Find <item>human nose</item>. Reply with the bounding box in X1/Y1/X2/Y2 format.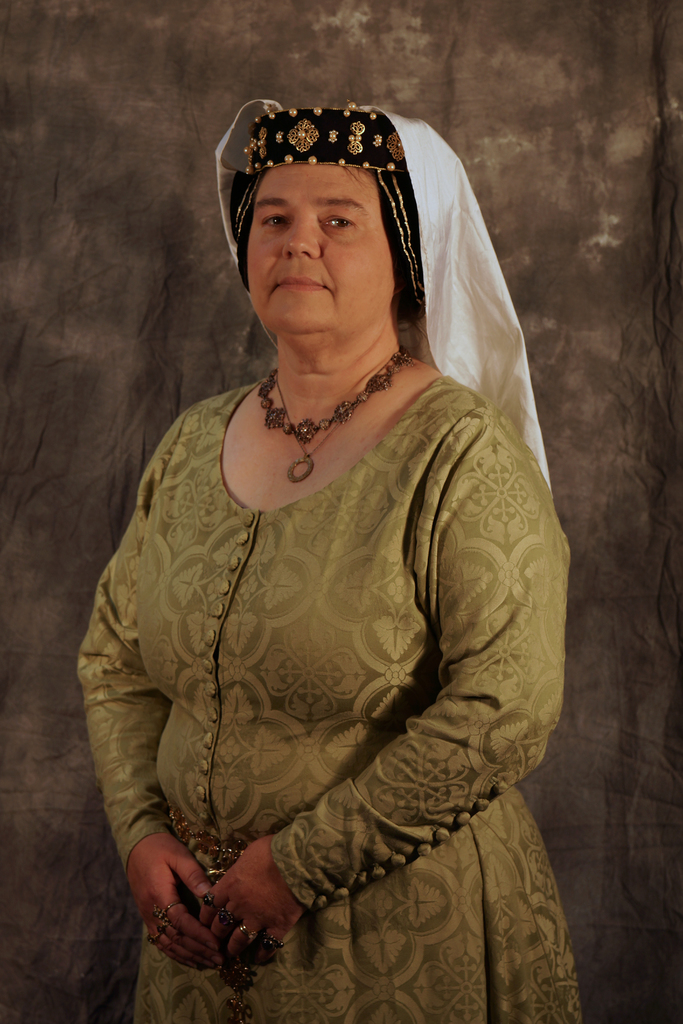
283/214/320/266.
